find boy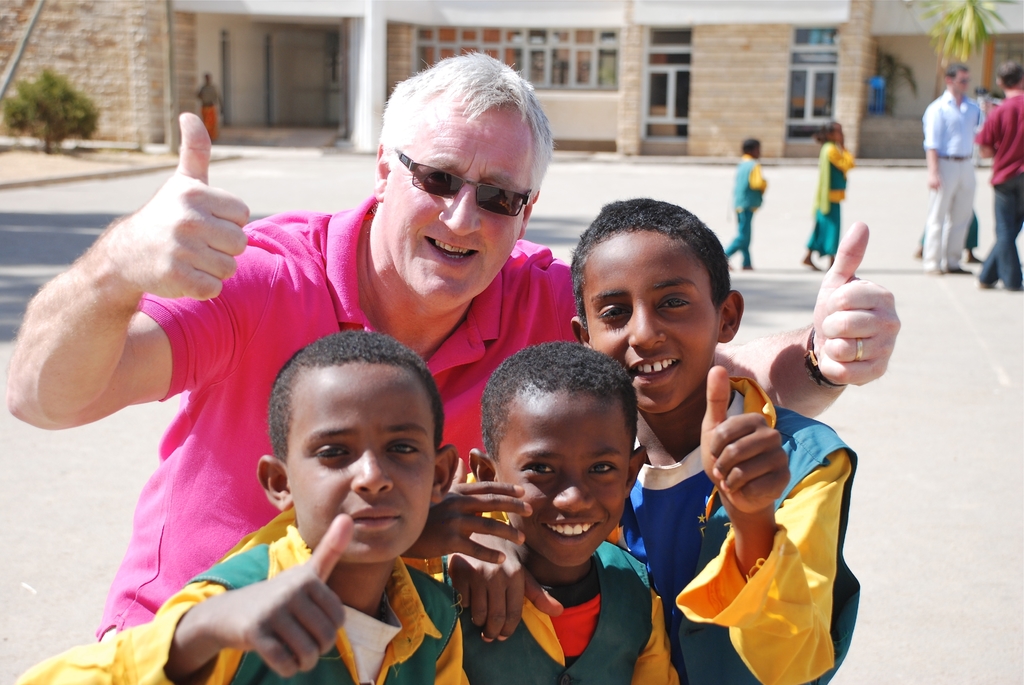
bbox(17, 325, 470, 684)
